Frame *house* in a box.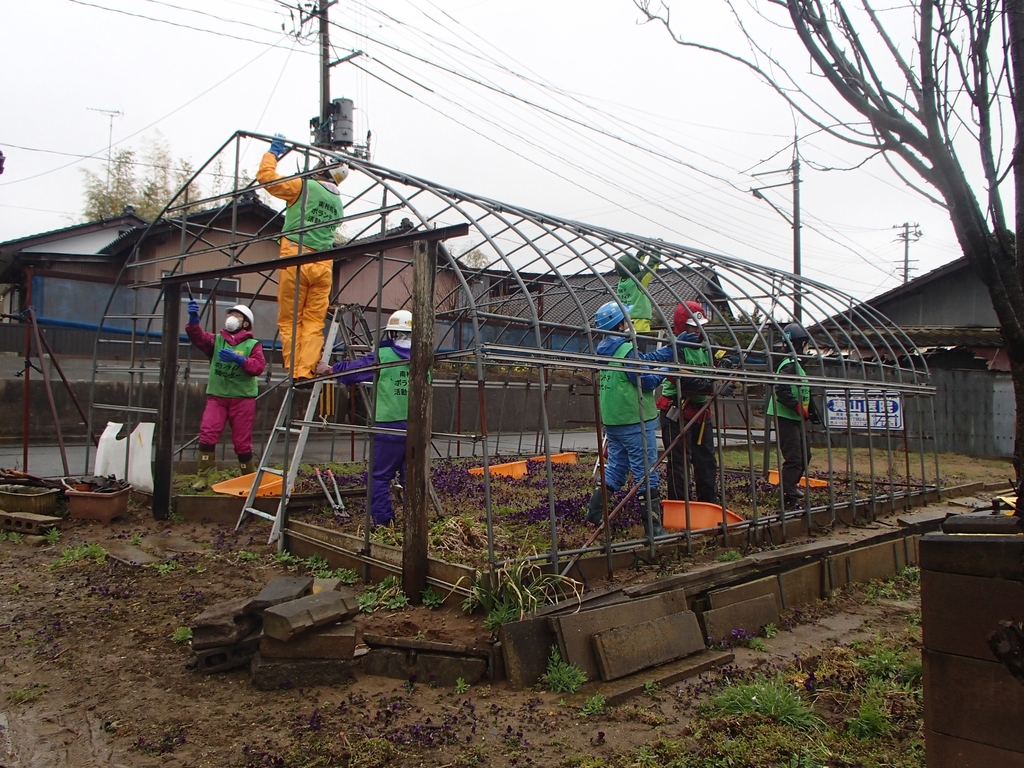
336/220/746/322.
